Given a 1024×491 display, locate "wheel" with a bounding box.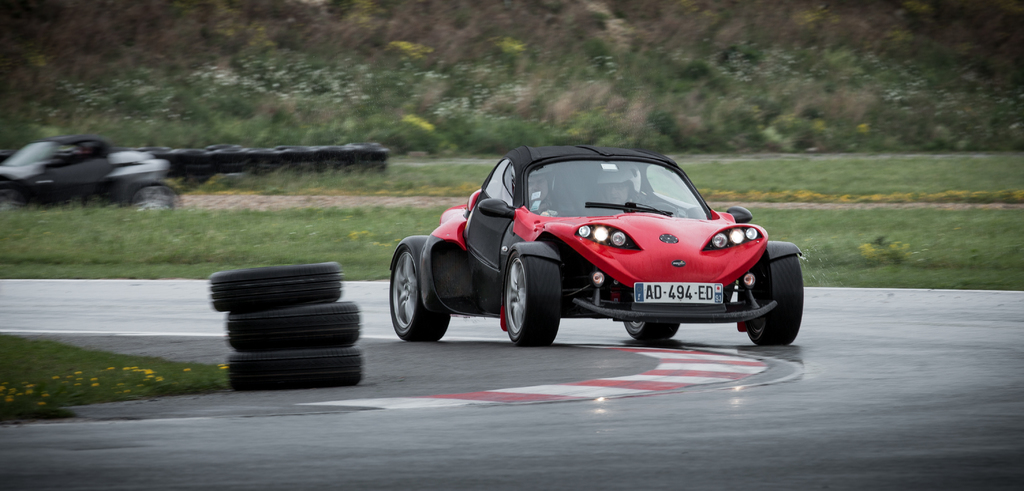
Located: 623 318 689 348.
